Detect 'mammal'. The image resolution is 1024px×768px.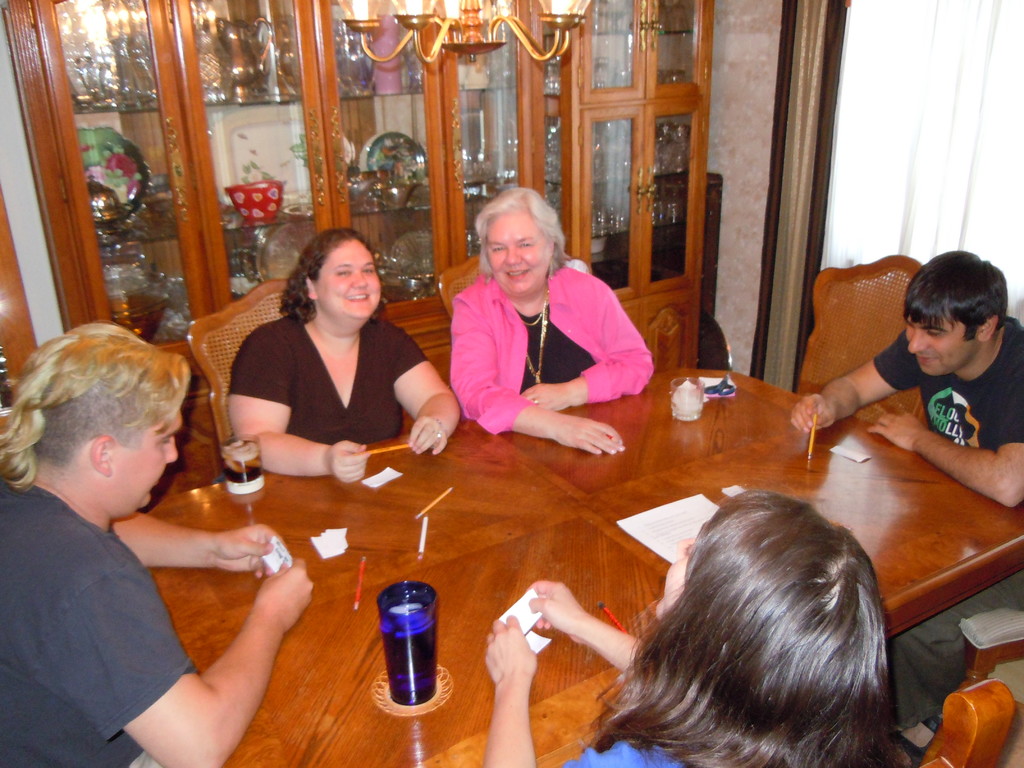
x1=480 y1=484 x2=904 y2=767.
